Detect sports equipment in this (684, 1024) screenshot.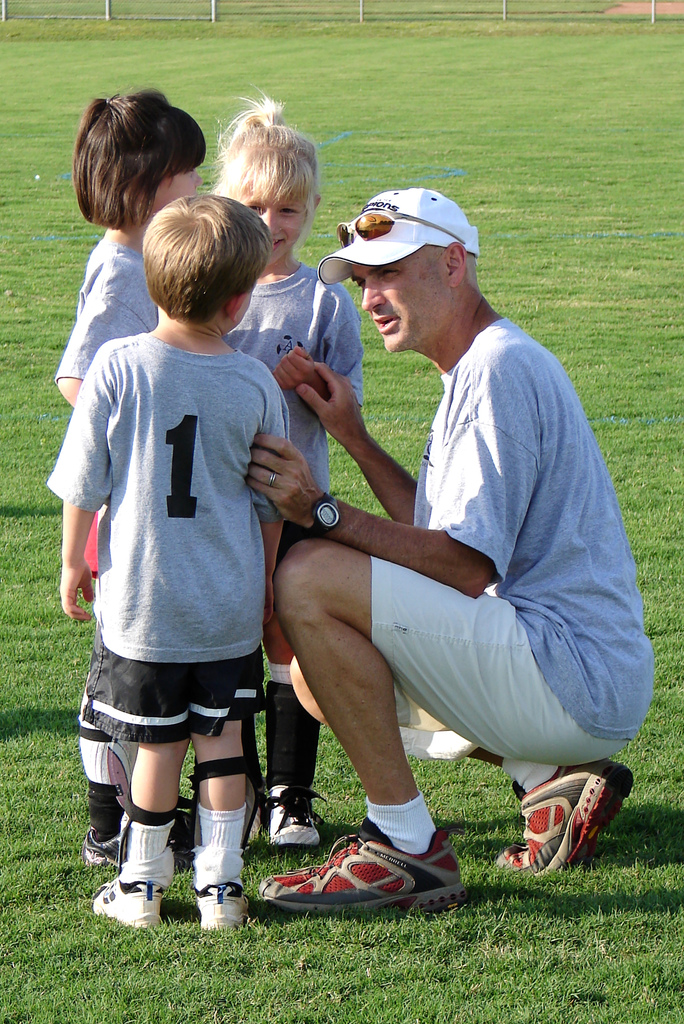
Detection: detection(46, 331, 293, 667).
